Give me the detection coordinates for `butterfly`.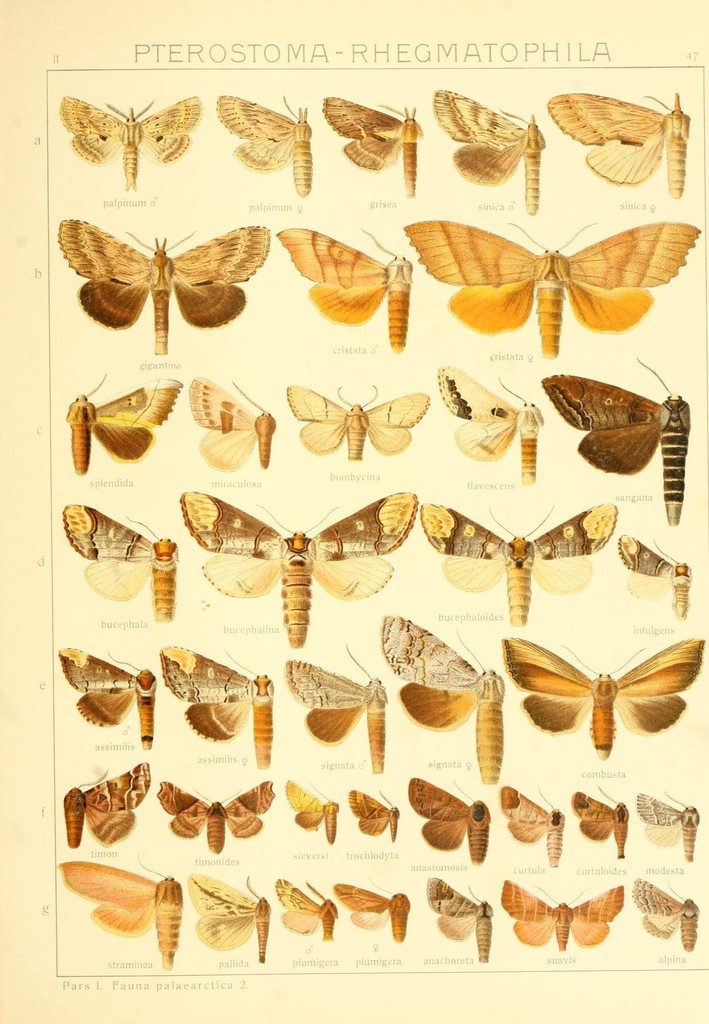
<bbox>56, 643, 155, 760</bbox>.
